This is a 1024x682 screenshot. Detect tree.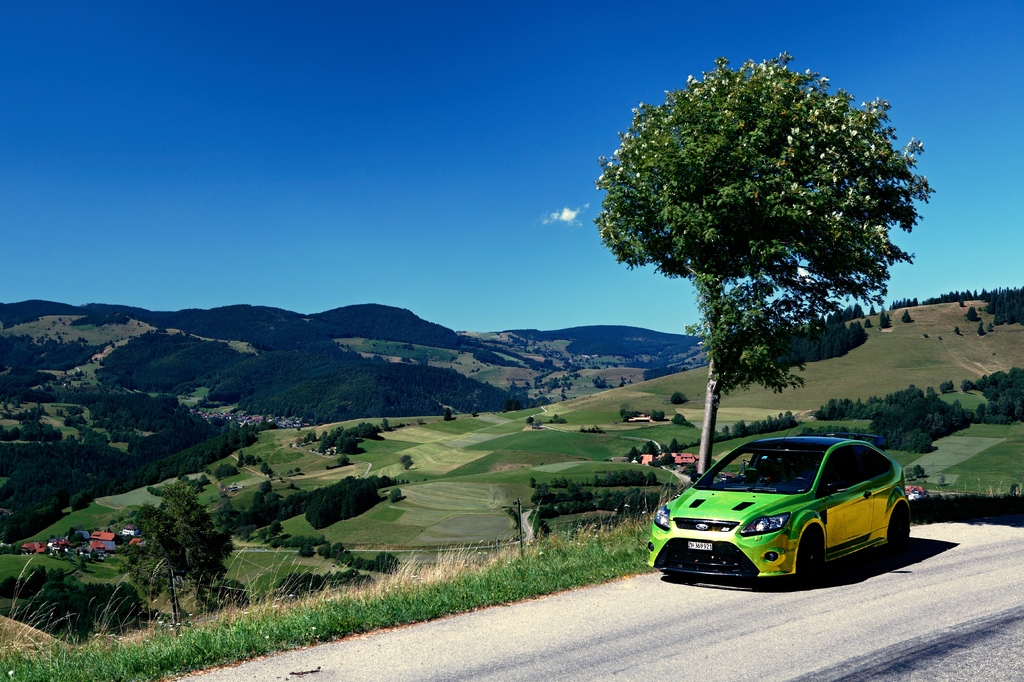
[966,305,982,320].
